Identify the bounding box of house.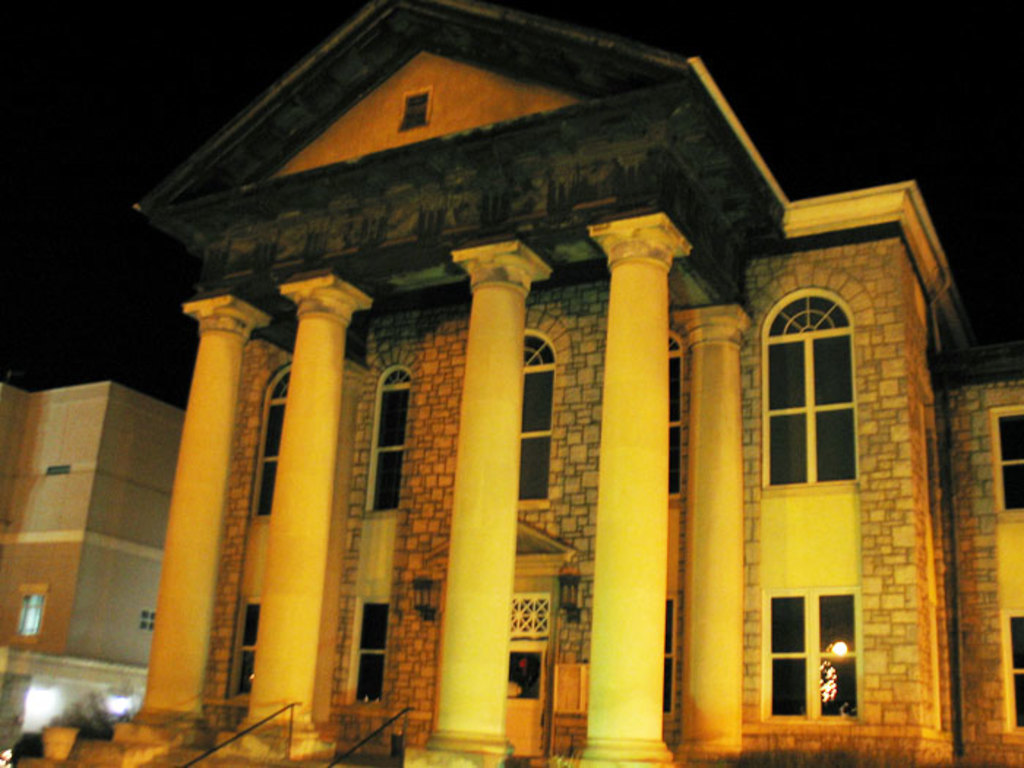
BBox(0, 376, 184, 765).
